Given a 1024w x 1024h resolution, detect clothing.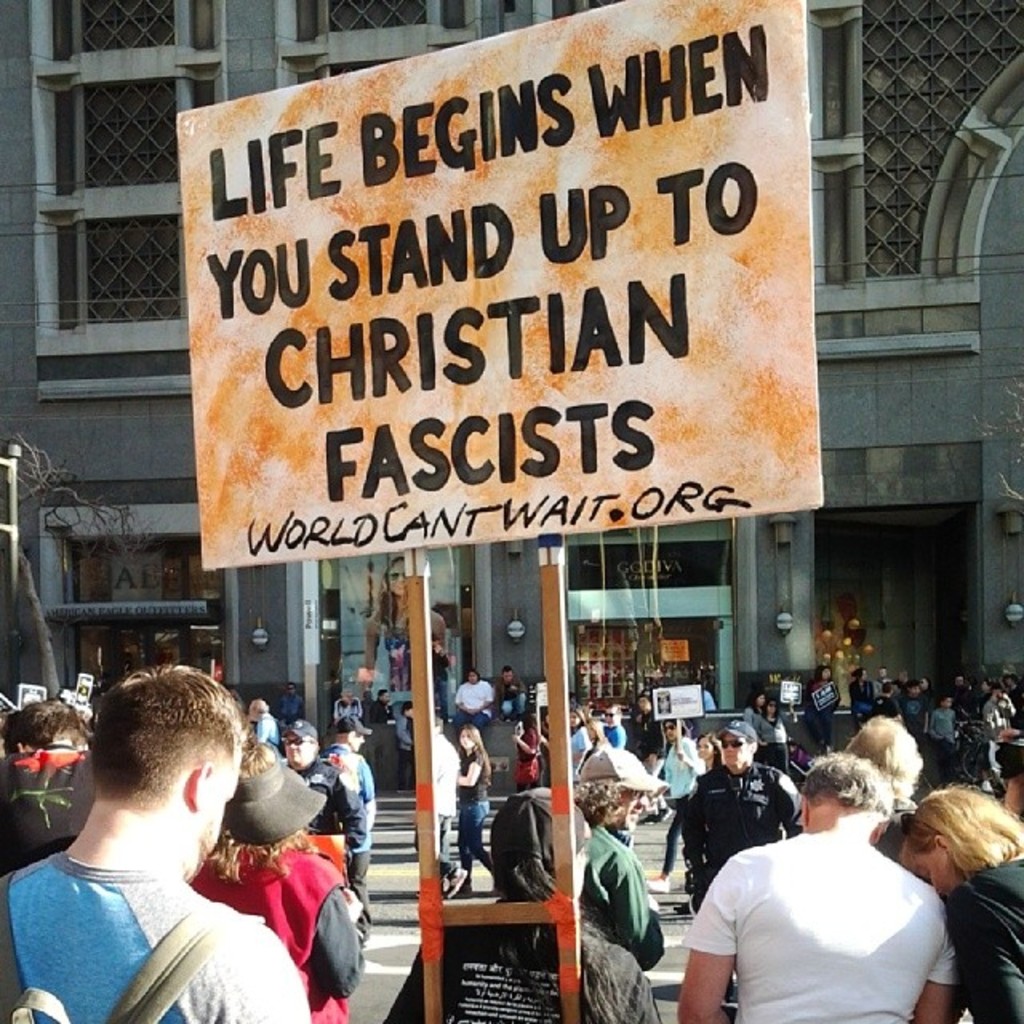
bbox(574, 822, 659, 971).
